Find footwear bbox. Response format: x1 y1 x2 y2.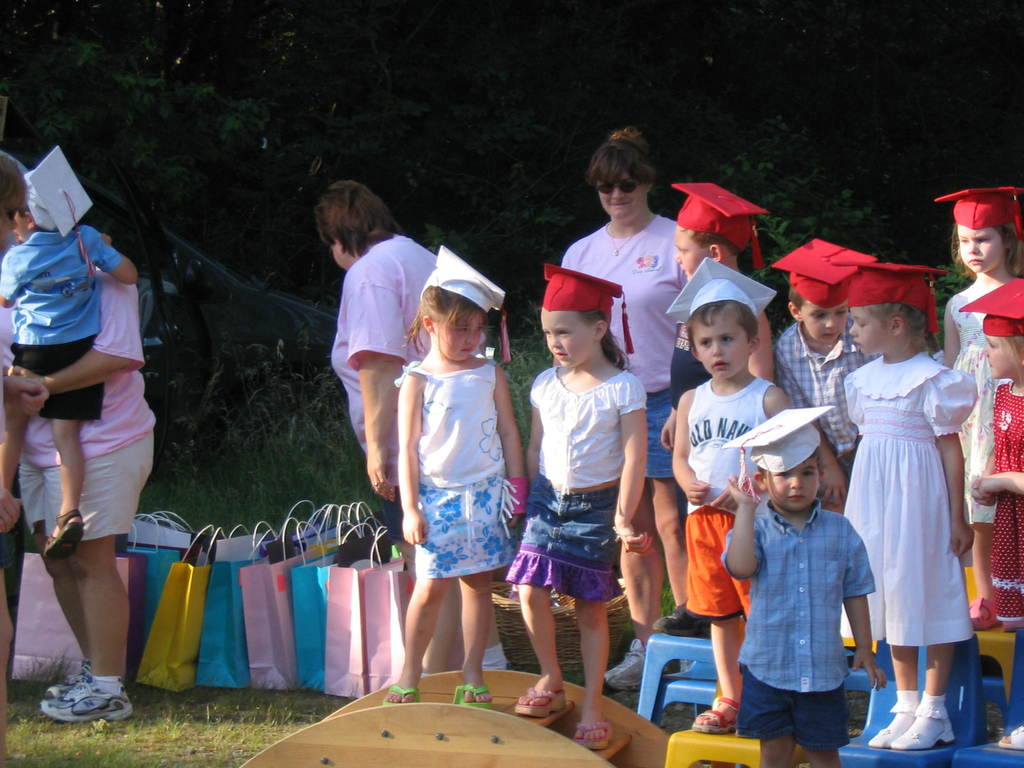
865 702 912 748.
